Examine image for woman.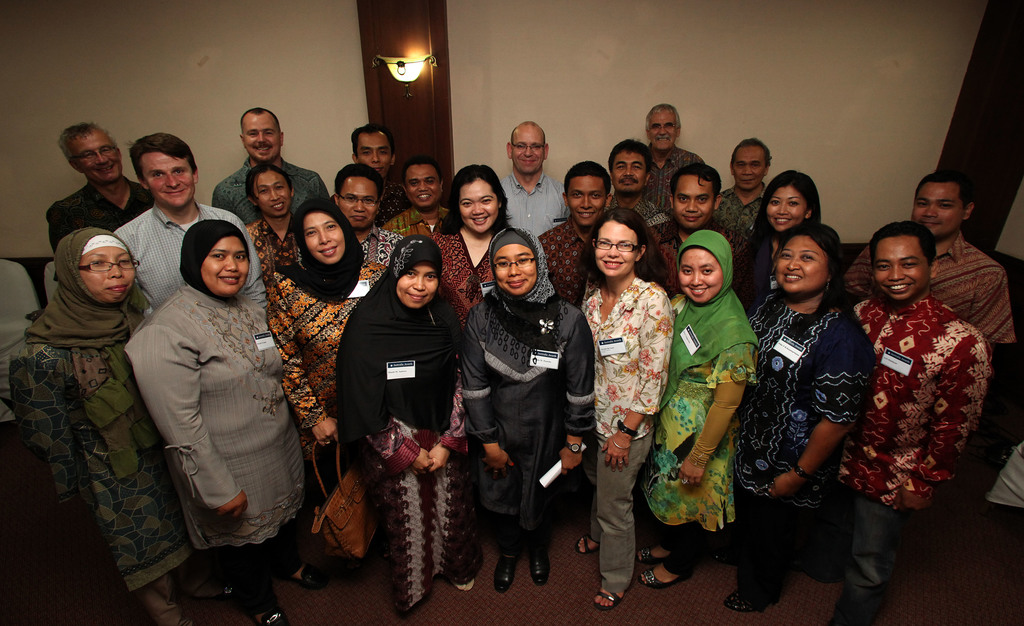
Examination result: [x1=244, y1=157, x2=298, y2=265].
